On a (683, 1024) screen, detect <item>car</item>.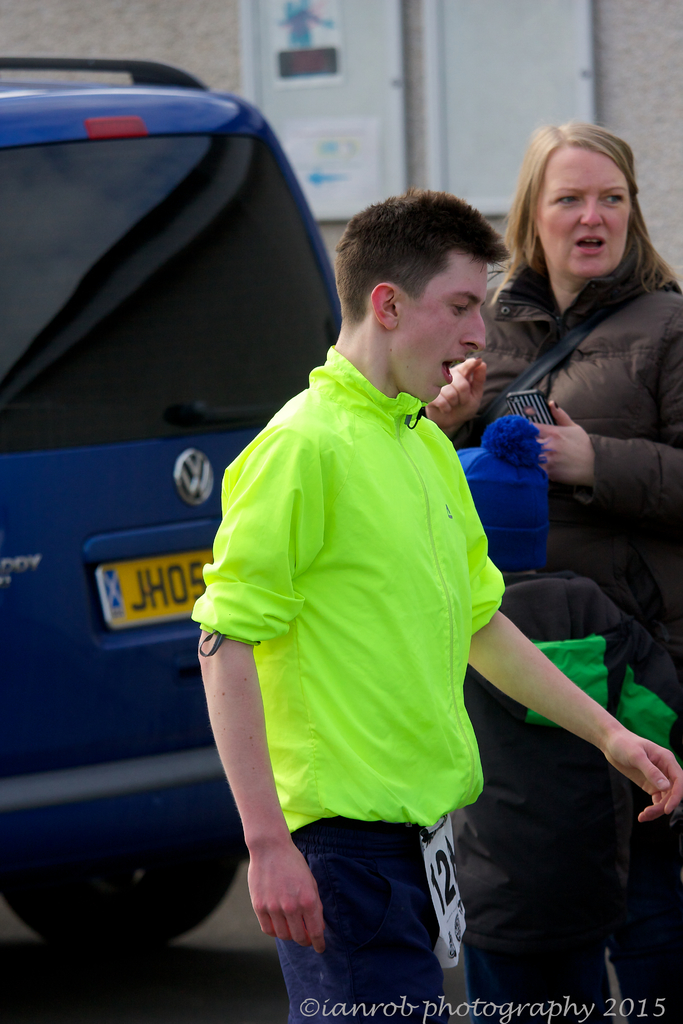
bbox=(0, 53, 344, 945).
